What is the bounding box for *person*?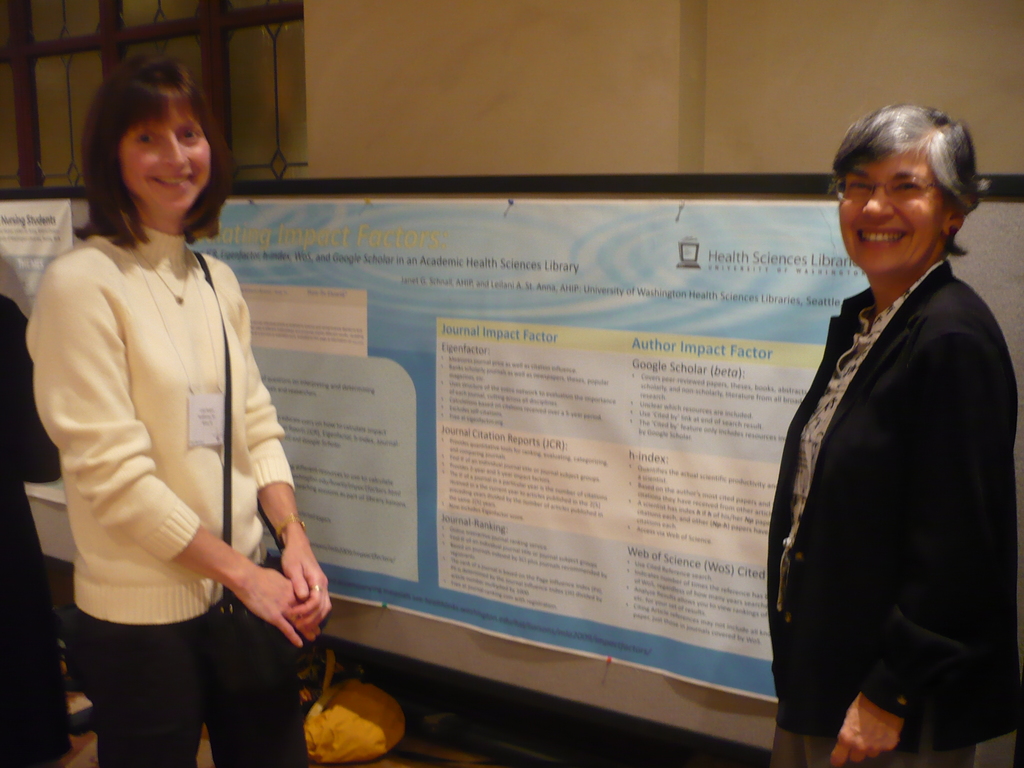
25 53 330 767.
